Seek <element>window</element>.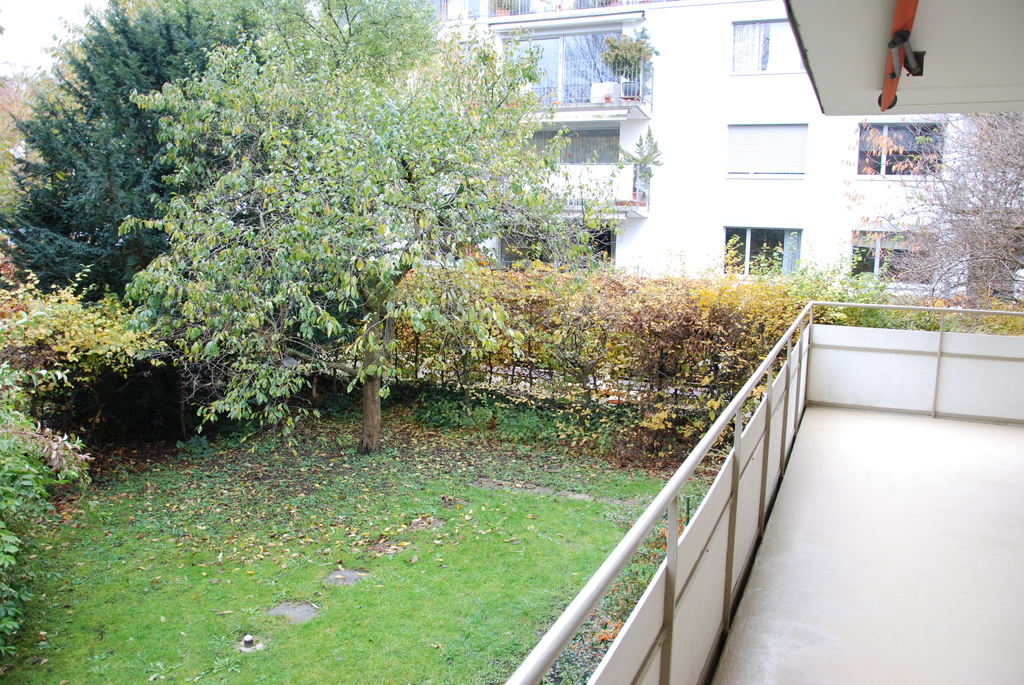
{"left": 854, "top": 113, "right": 954, "bottom": 179}.
